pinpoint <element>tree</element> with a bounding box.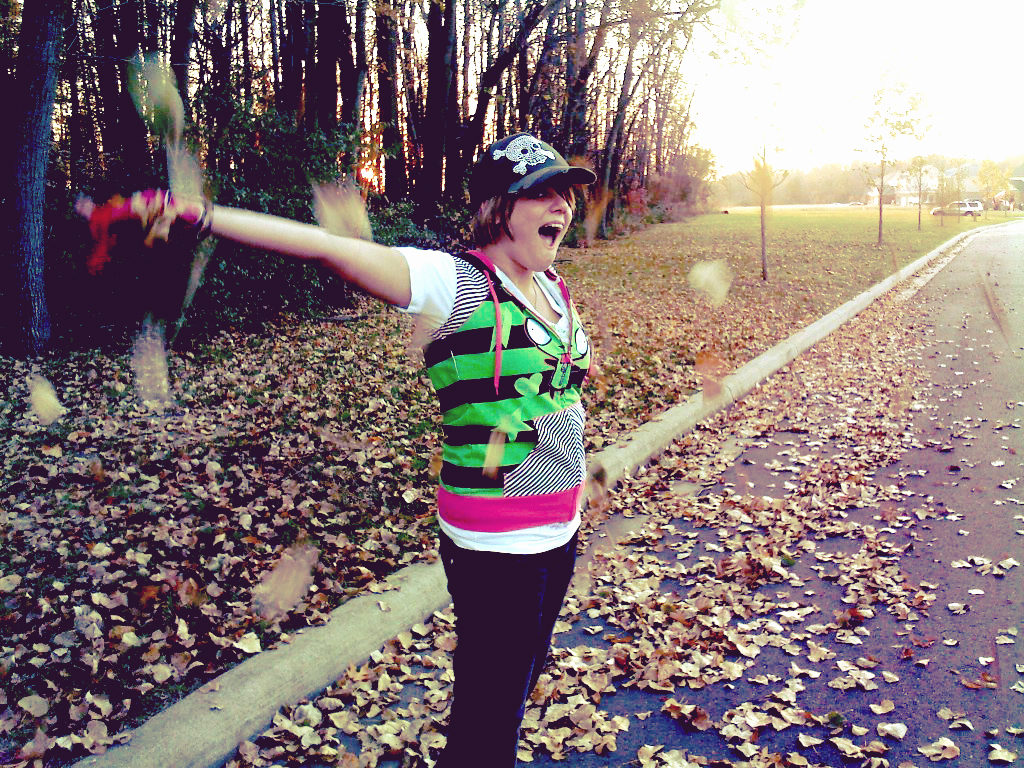
detection(842, 80, 912, 235).
